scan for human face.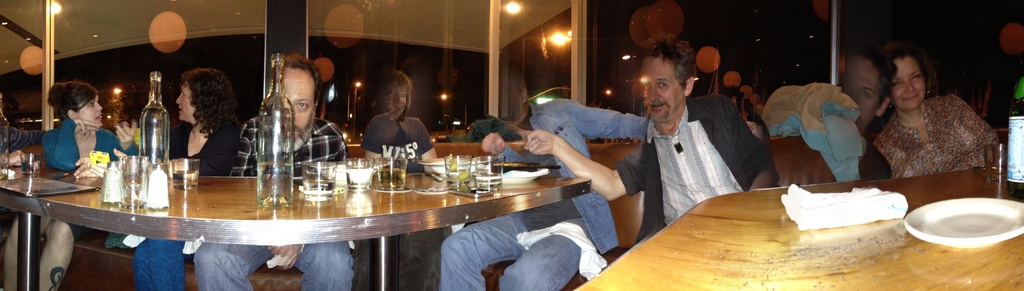
Scan result: bbox=(888, 49, 920, 115).
